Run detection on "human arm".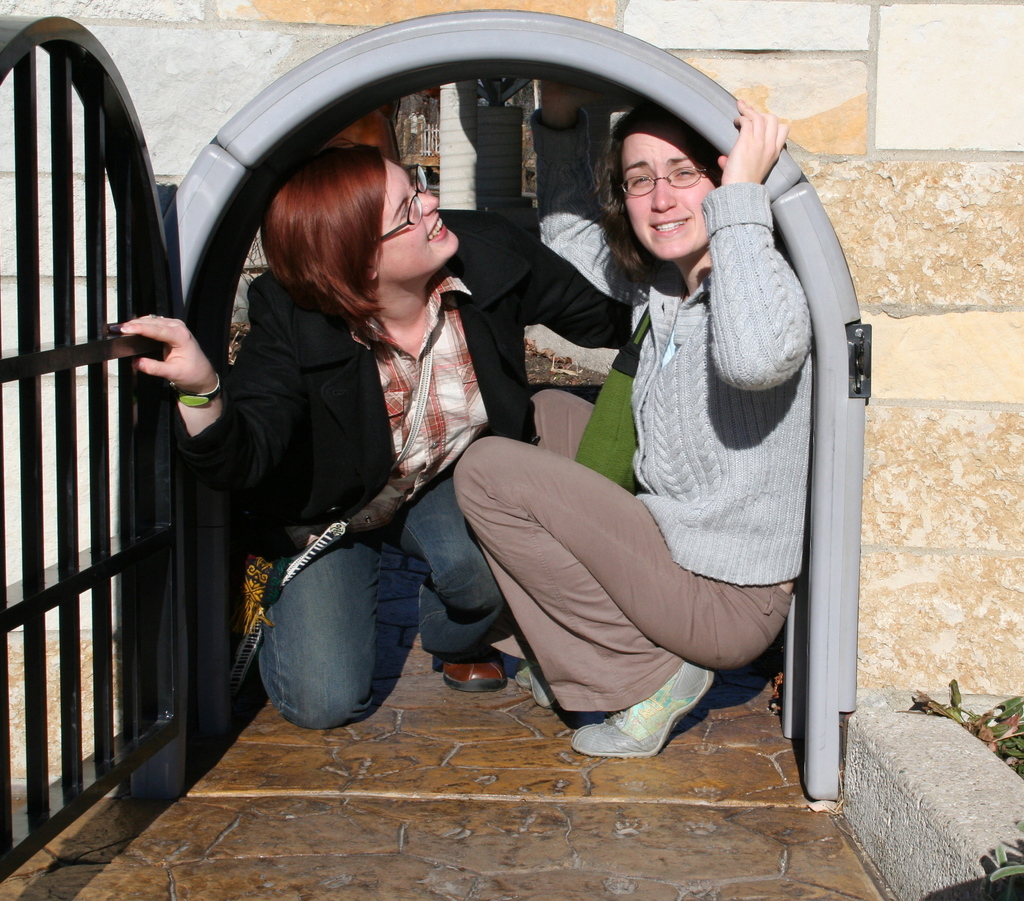
Result: (524,61,634,313).
